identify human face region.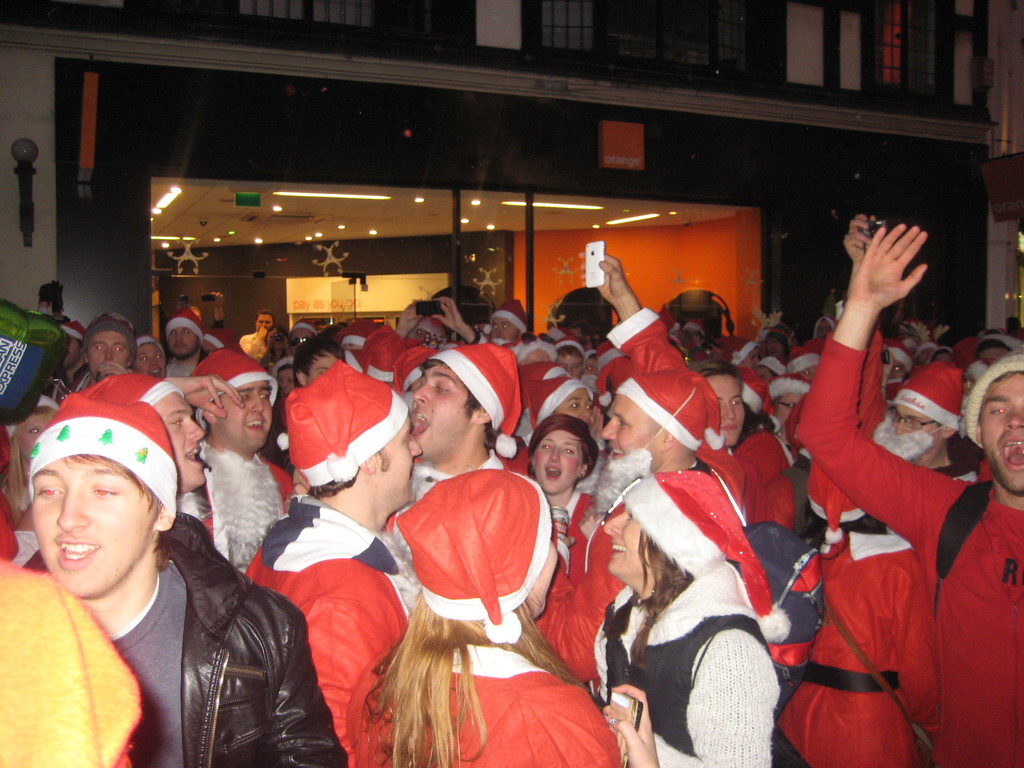
Region: detection(988, 373, 1023, 491).
